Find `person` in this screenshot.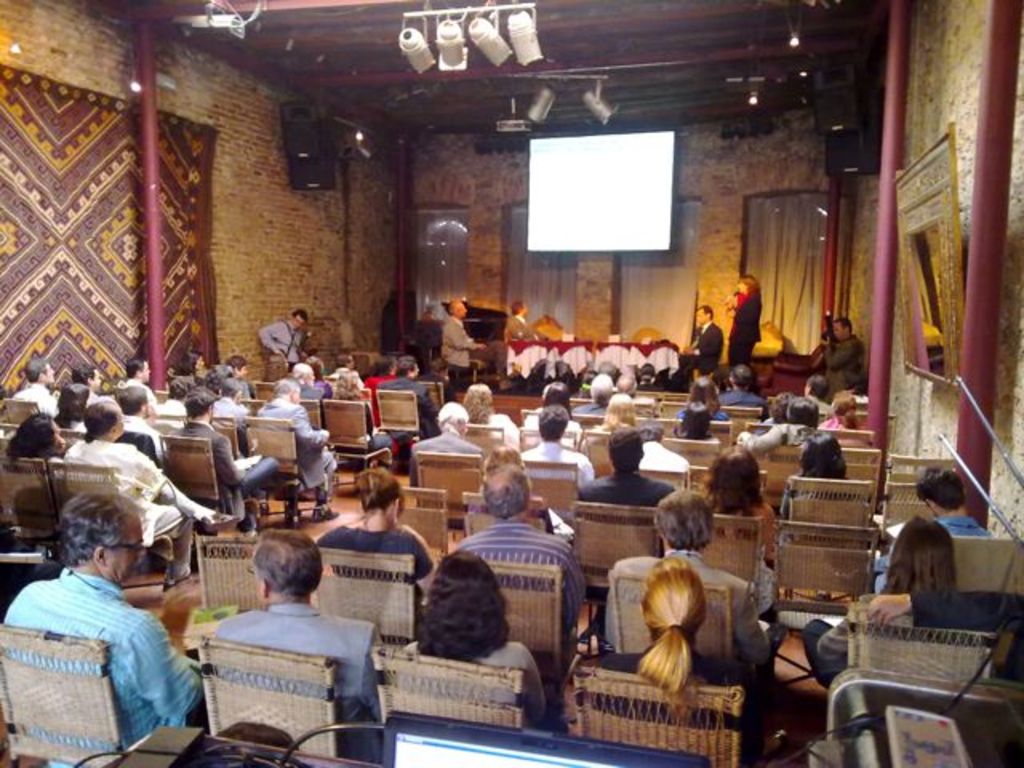
The bounding box for `person` is <bbox>600, 486, 770, 664</bbox>.
